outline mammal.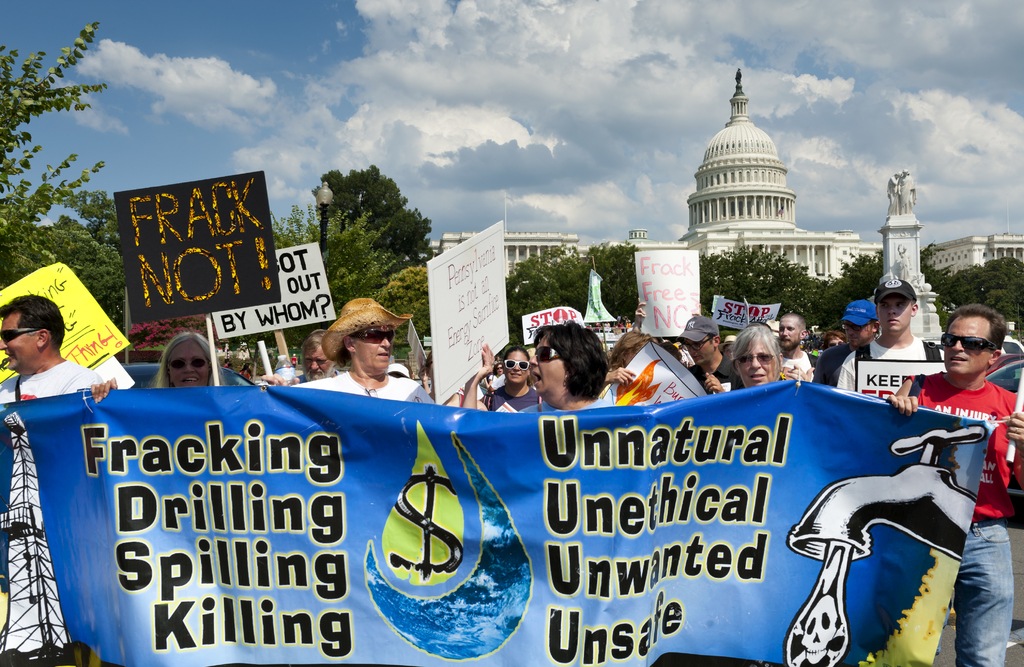
Outline: [381, 363, 408, 379].
